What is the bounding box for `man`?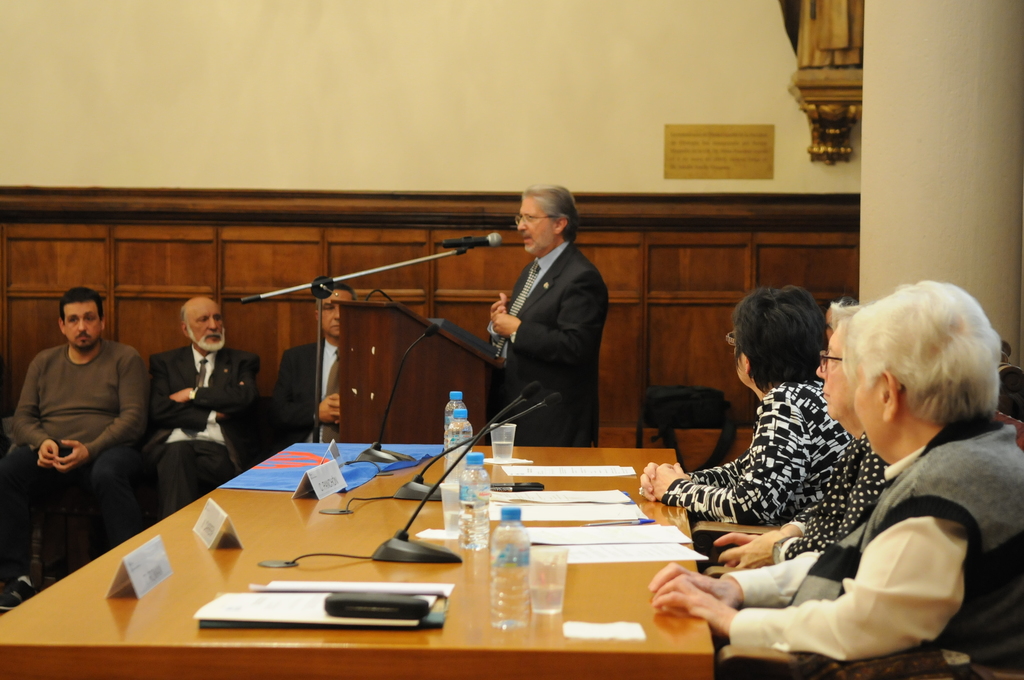
select_region(128, 302, 260, 489).
